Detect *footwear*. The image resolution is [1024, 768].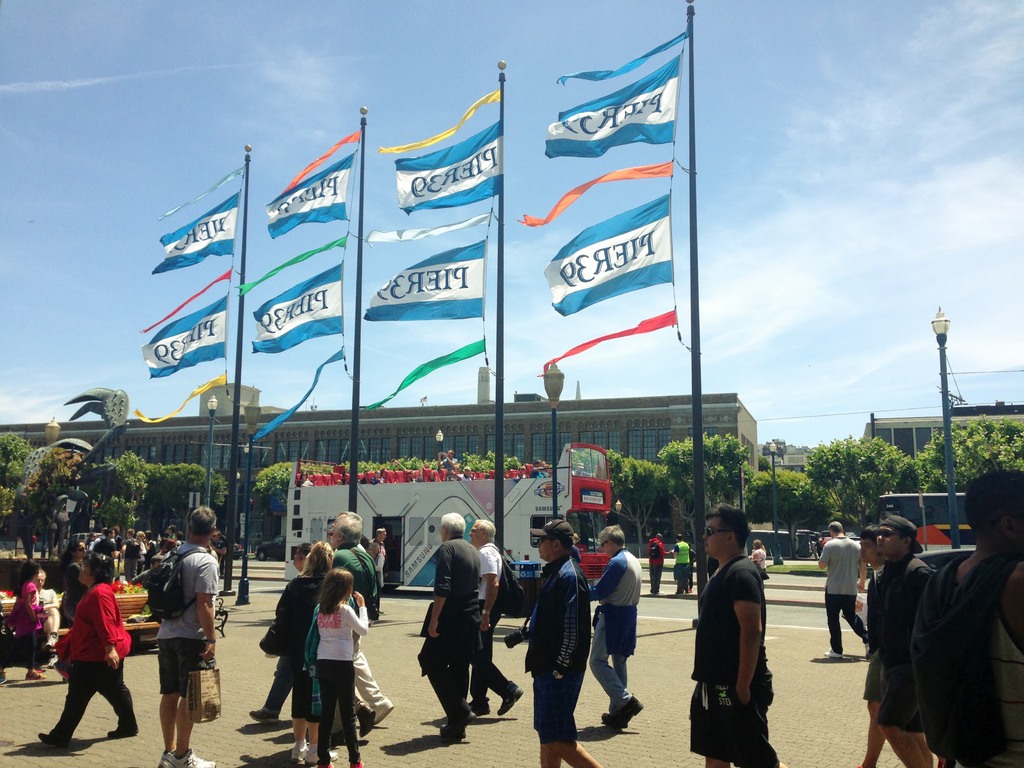
[26,669,47,680].
